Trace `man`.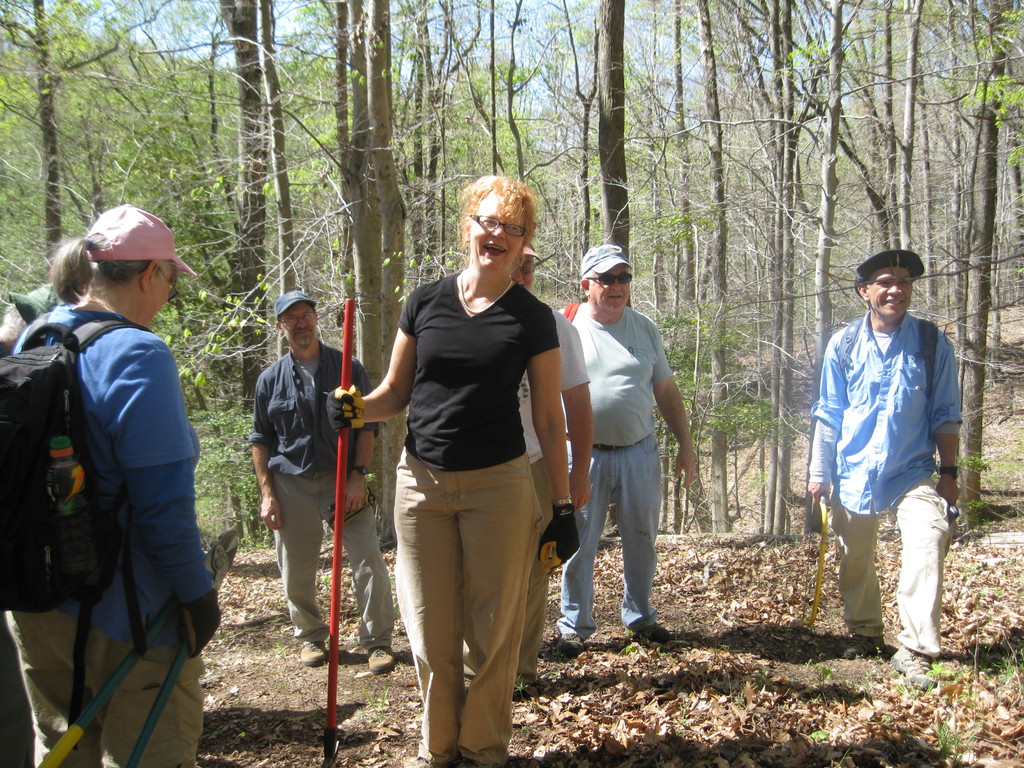
Traced to <bbox>250, 288, 402, 672</bbox>.
